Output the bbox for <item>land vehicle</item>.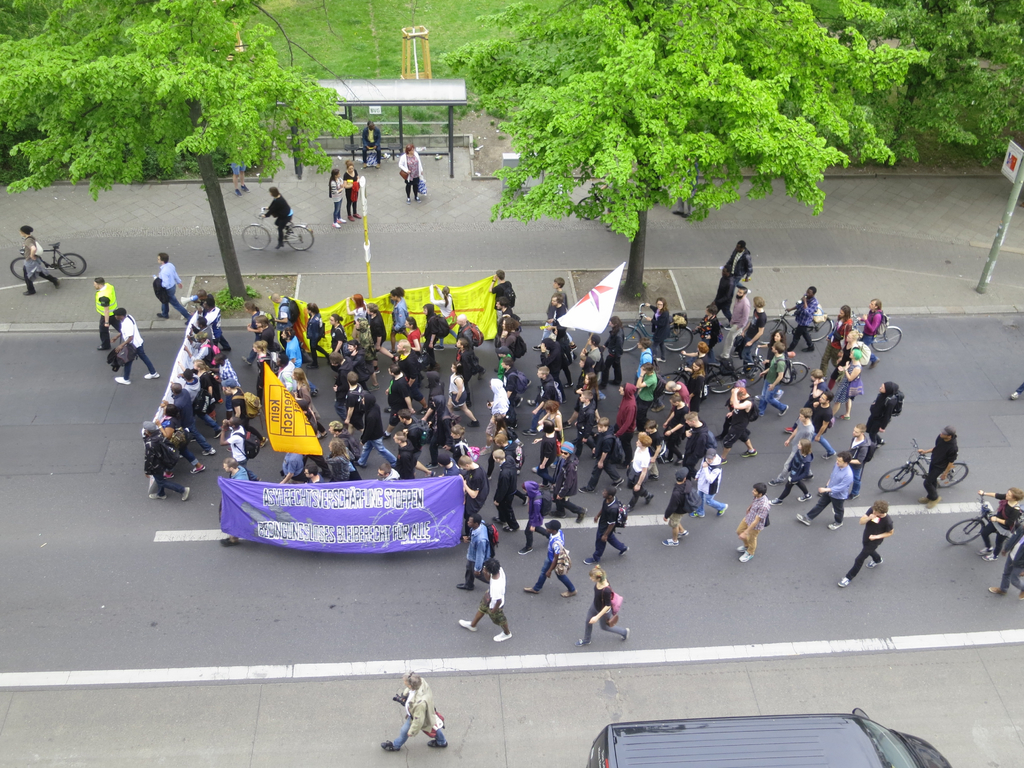
849,307,904,354.
